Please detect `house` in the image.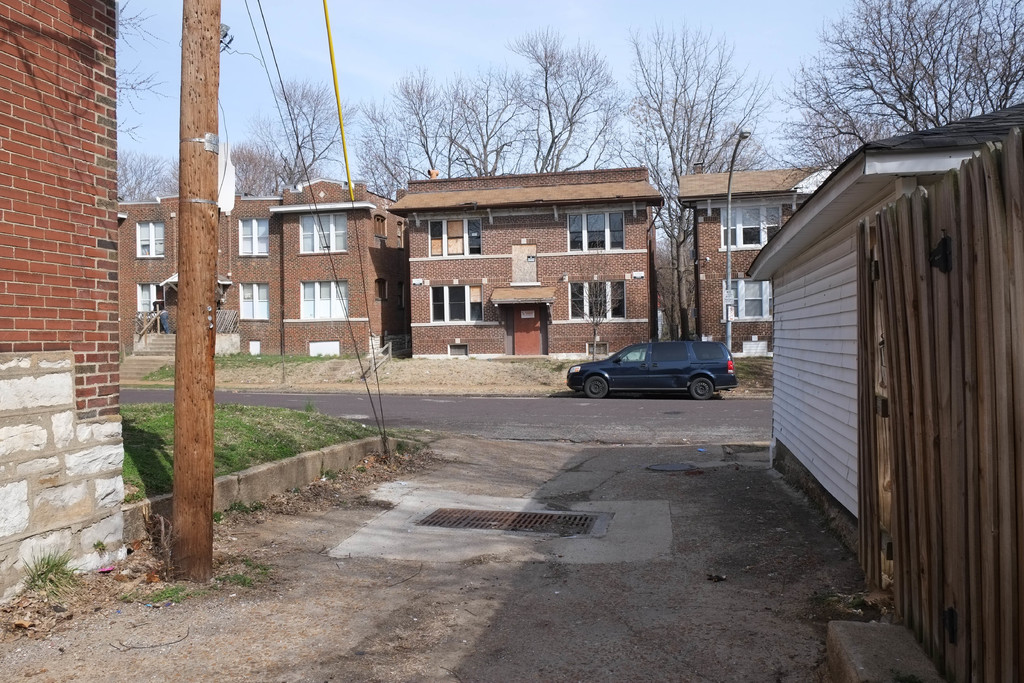
locate(754, 99, 1020, 649).
